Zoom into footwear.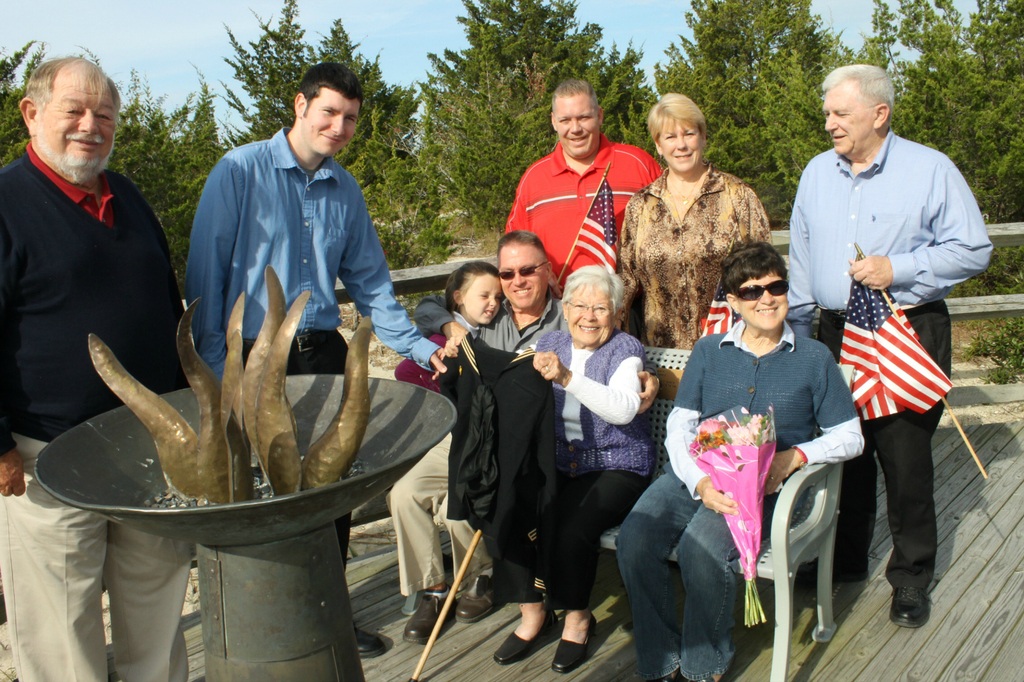
Zoom target: (492, 605, 563, 665).
